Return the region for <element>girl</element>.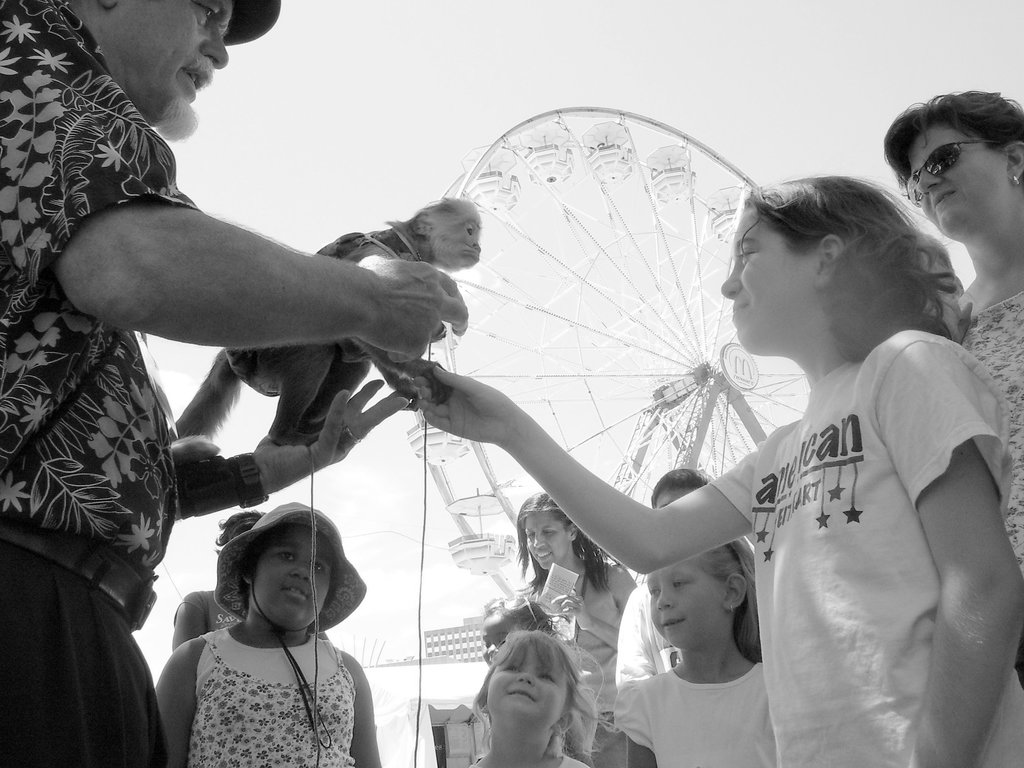
606:534:771:767.
